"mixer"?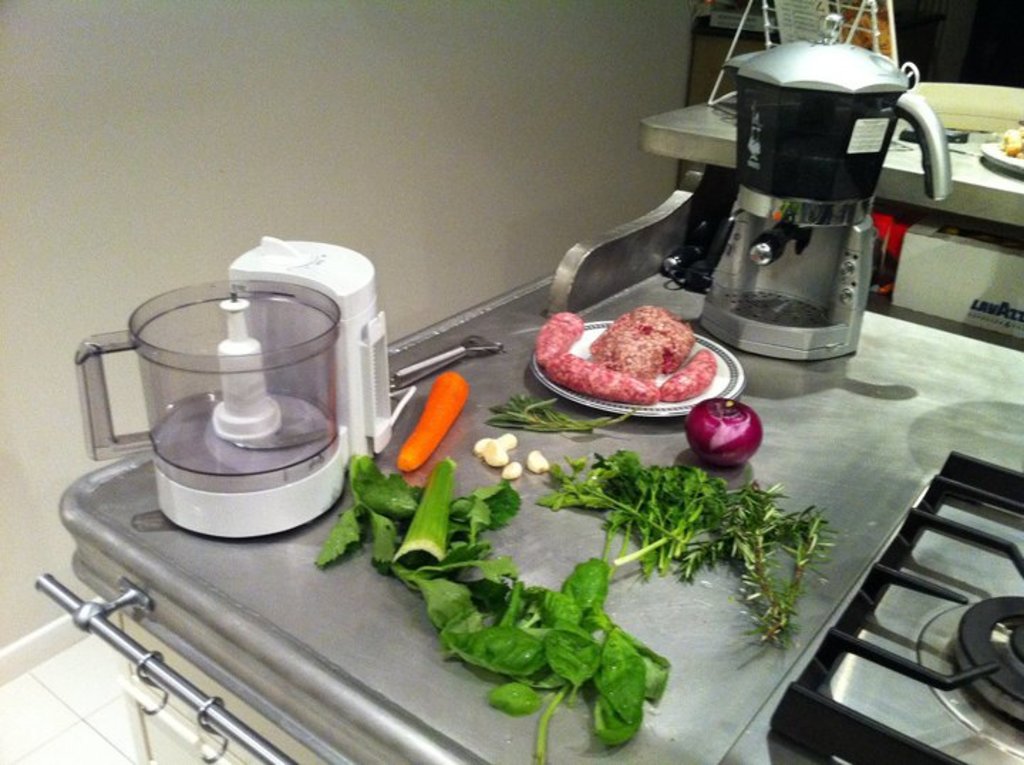
70, 229, 412, 540
